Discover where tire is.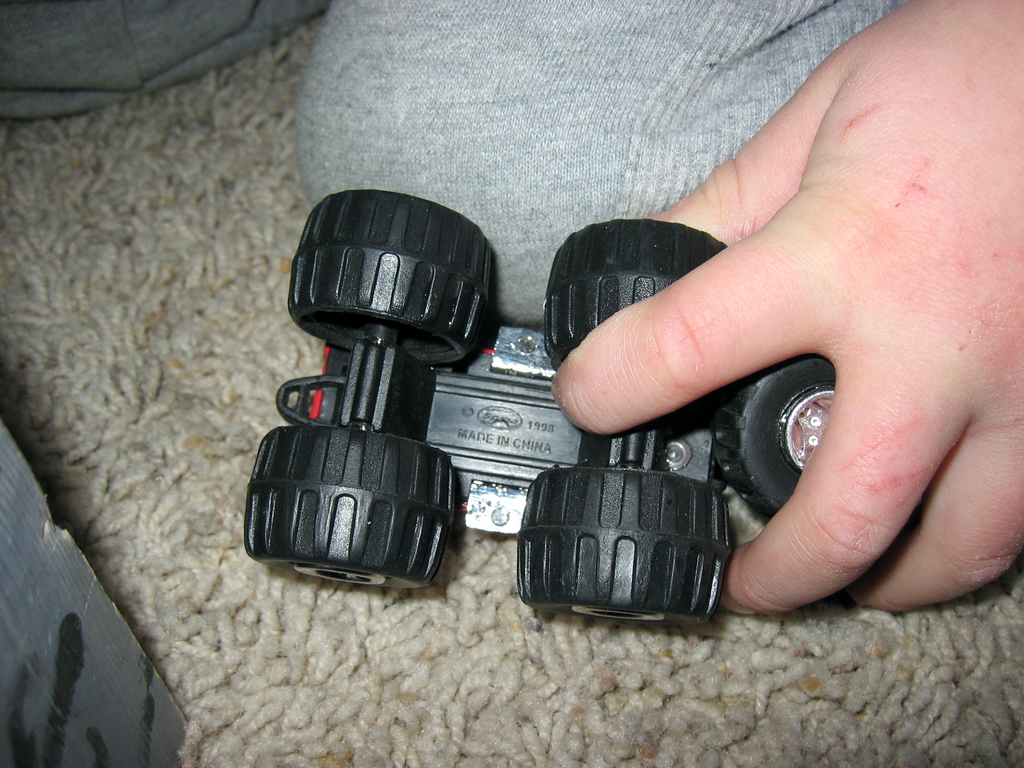
Discovered at left=518, top=438, right=721, bottom=634.
